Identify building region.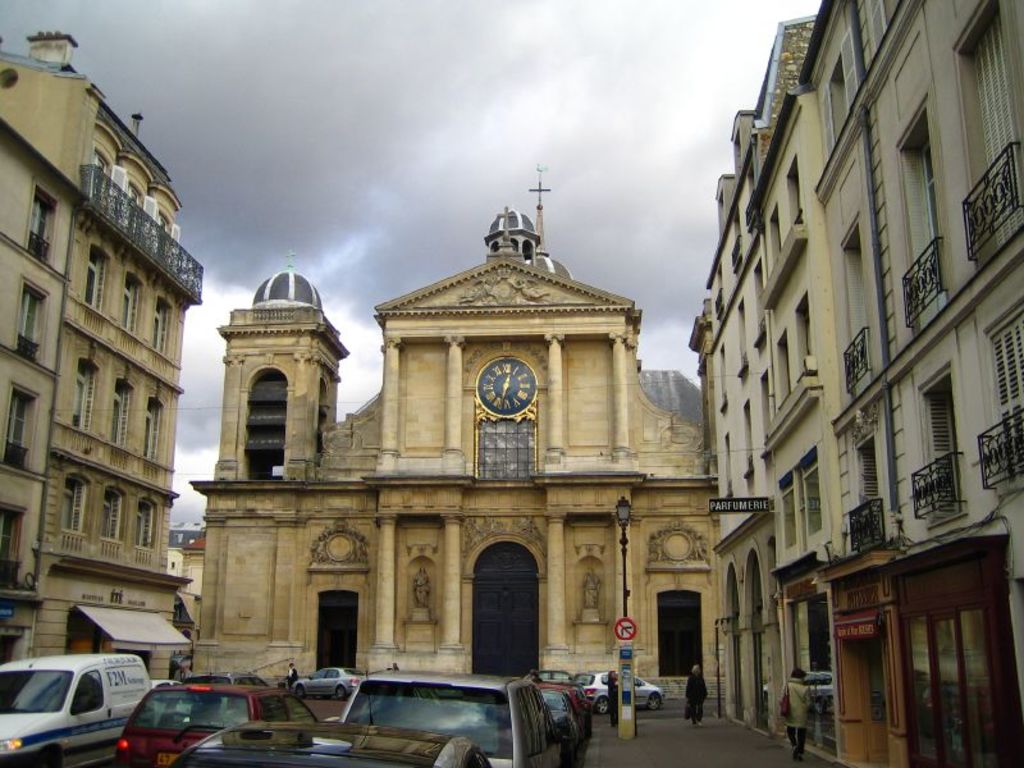
Region: pyautogui.locateOnScreen(168, 531, 209, 637).
